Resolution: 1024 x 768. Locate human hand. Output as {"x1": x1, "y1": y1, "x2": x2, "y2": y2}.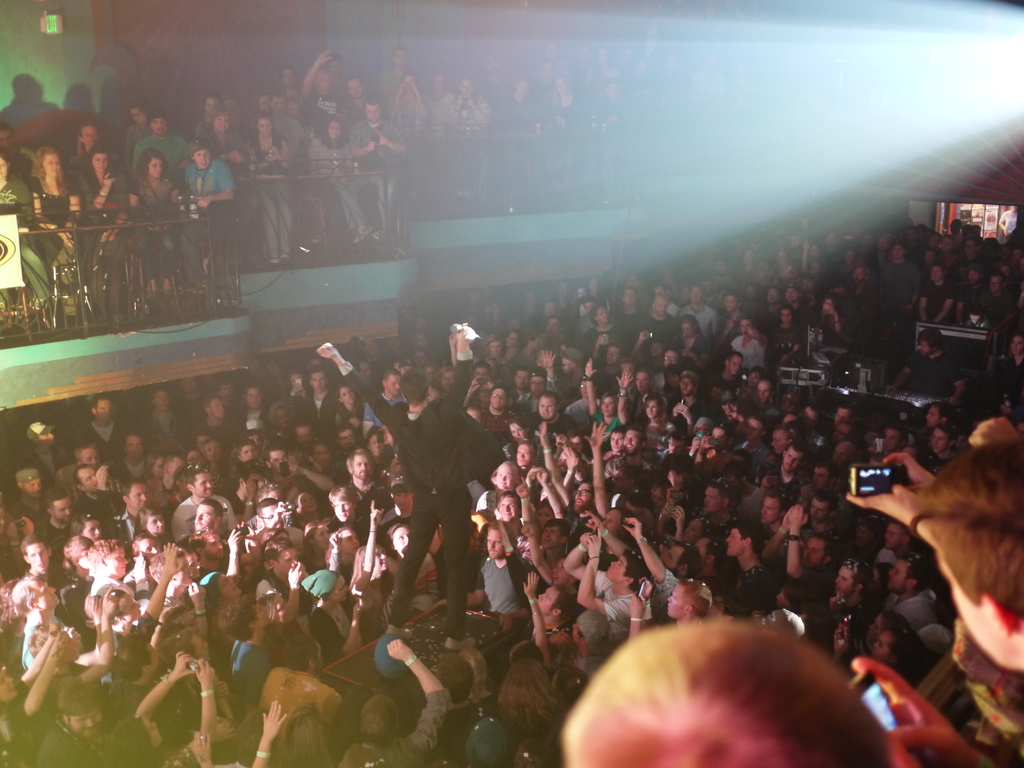
{"x1": 514, "y1": 539, "x2": 530, "y2": 552}.
